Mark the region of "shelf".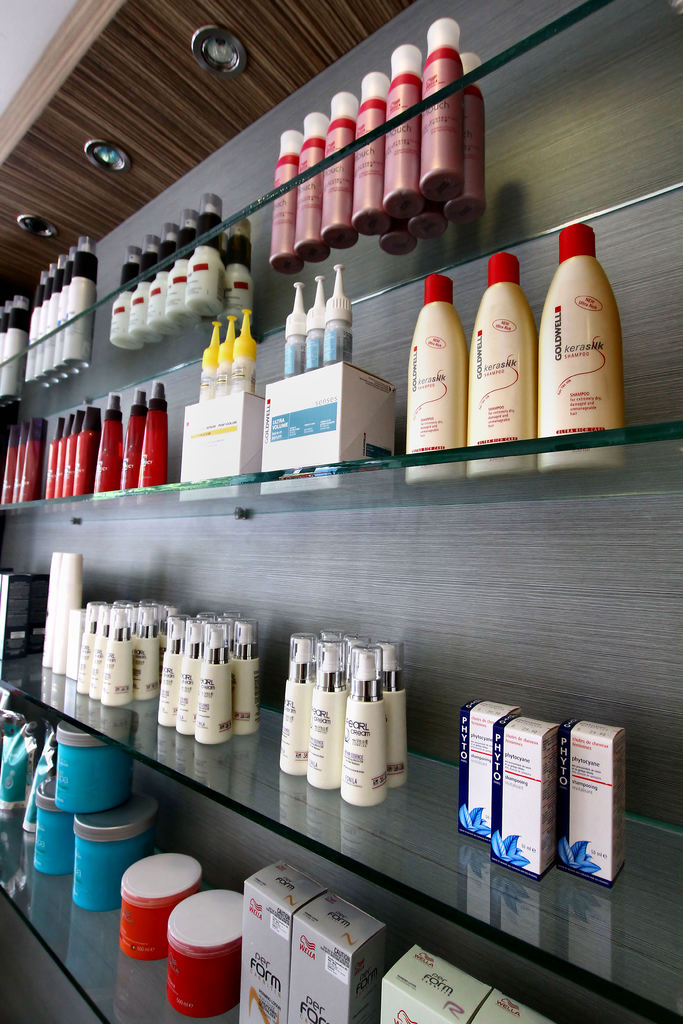
Region: 1:2:682:1022.
